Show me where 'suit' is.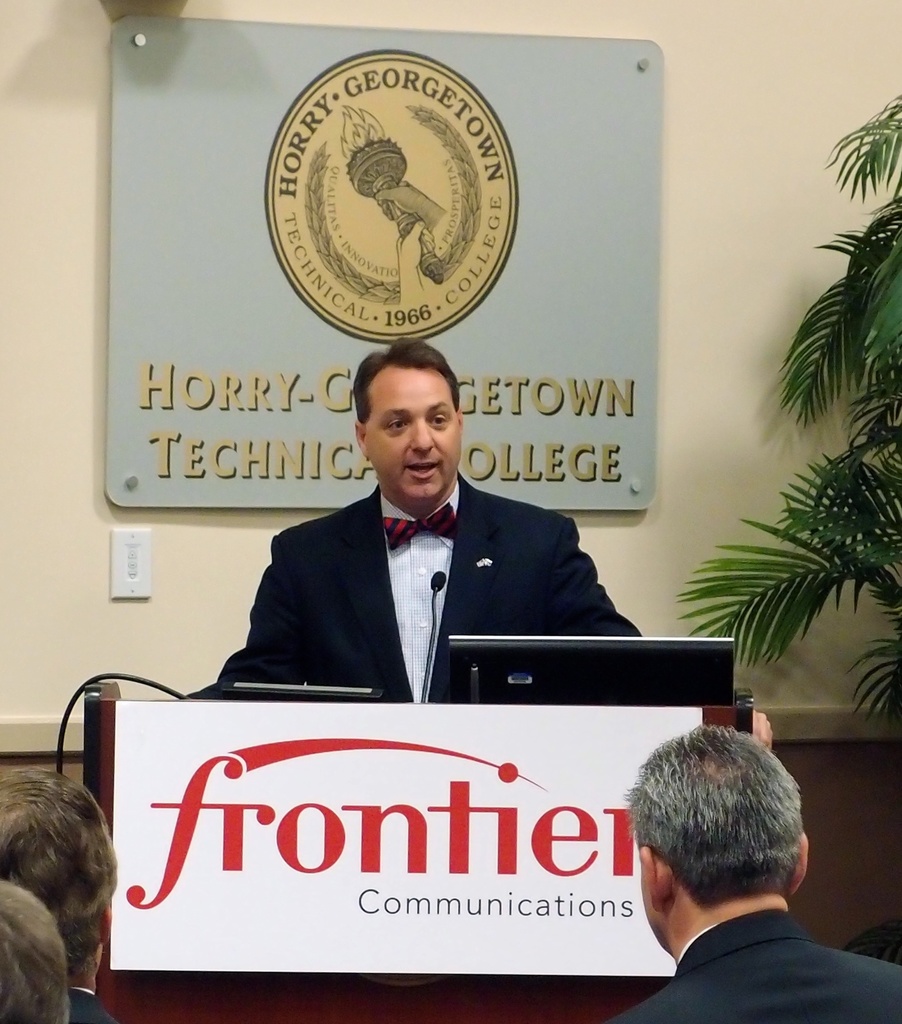
'suit' is at bbox(72, 984, 112, 1023).
